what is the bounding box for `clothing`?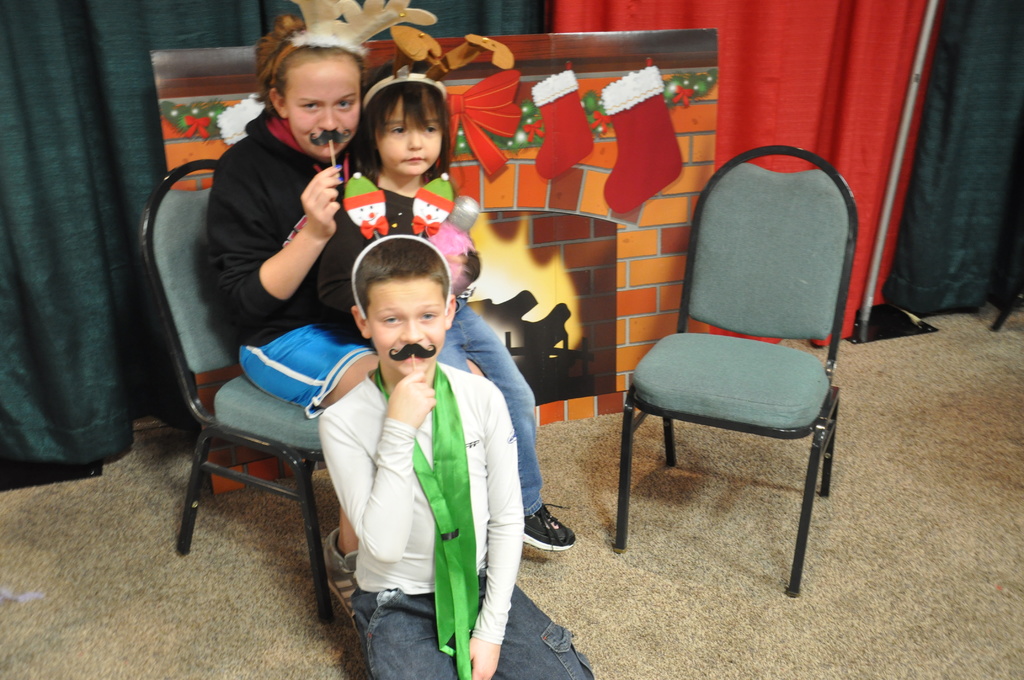
(left=321, top=166, right=536, bottom=511).
